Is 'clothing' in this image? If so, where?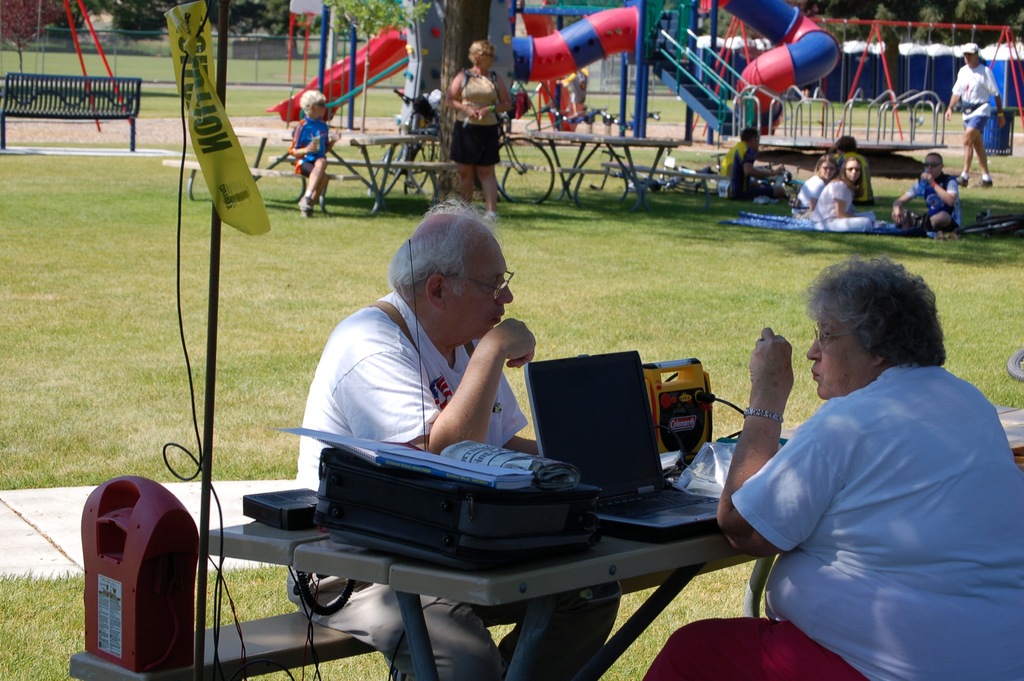
Yes, at [left=952, top=63, right=1005, bottom=133].
